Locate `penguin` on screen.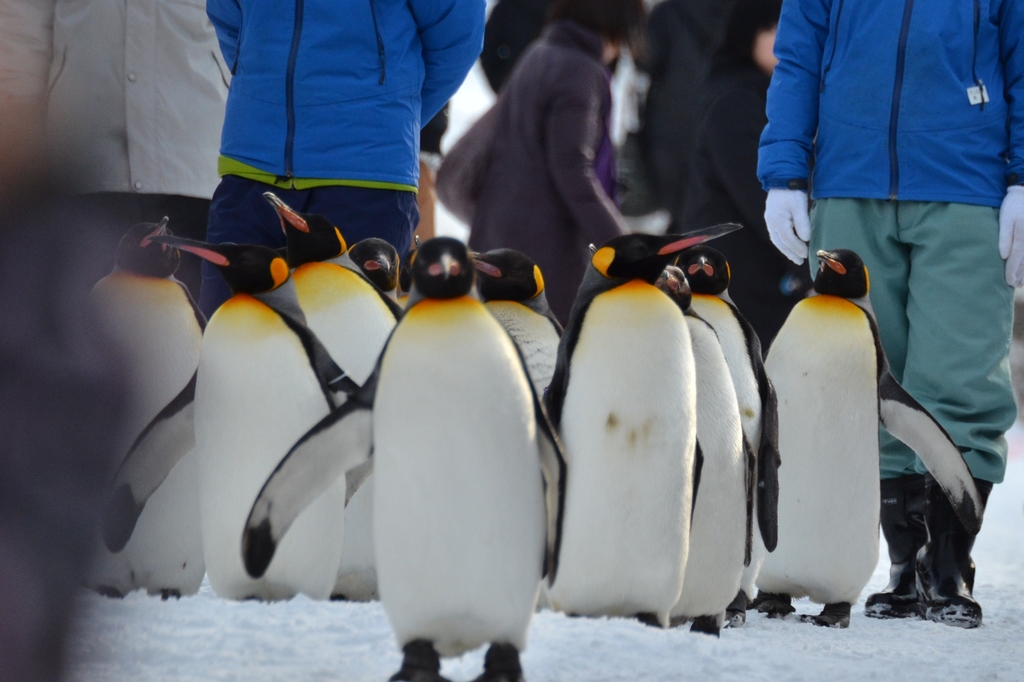
On screen at detection(681, 244, 788, 548).
